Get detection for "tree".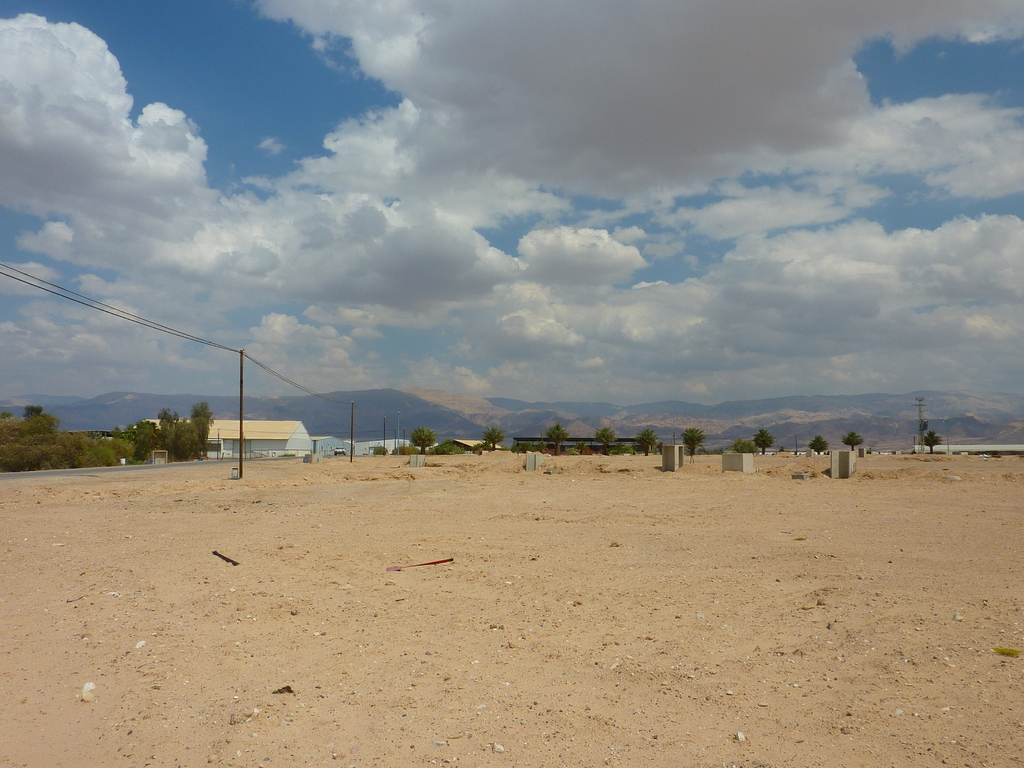
Detection: (411,426,436,457).
